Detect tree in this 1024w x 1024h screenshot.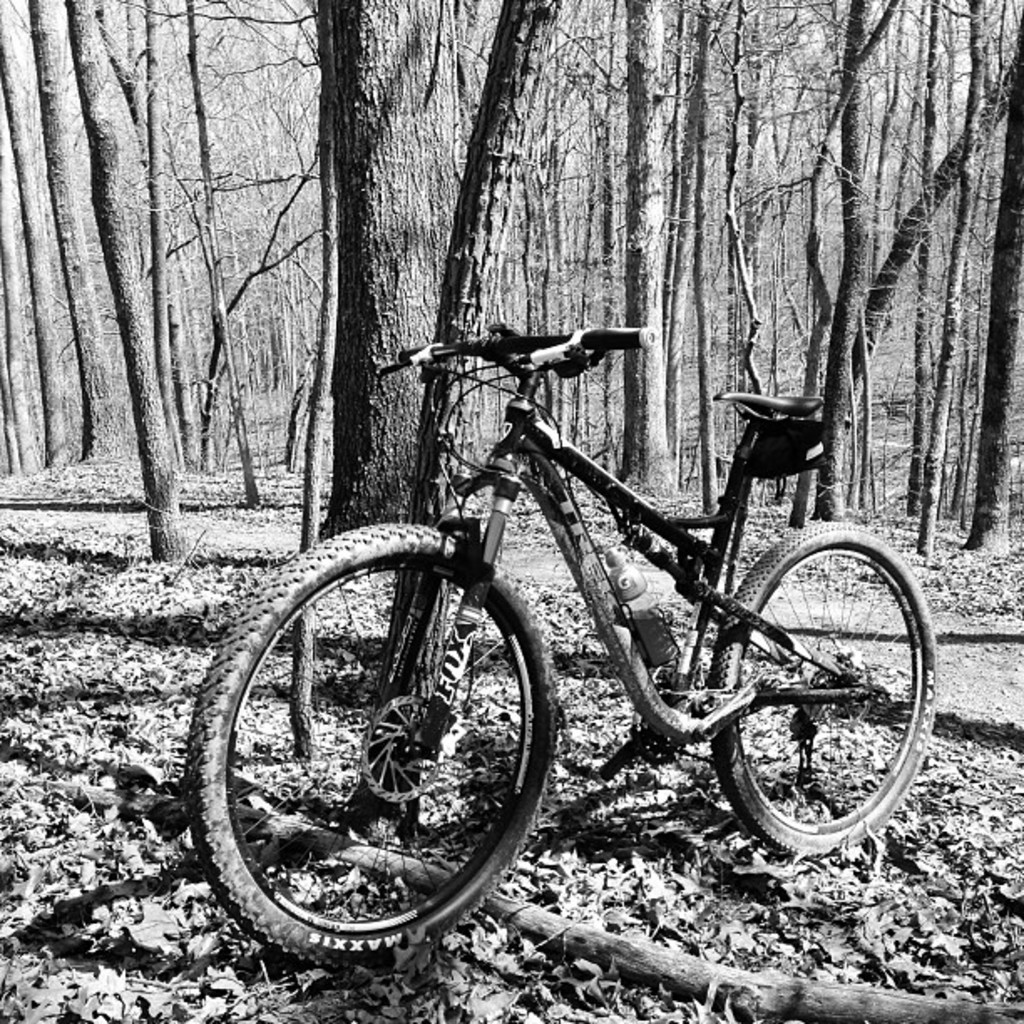
Detection: [268,0,535,571].
